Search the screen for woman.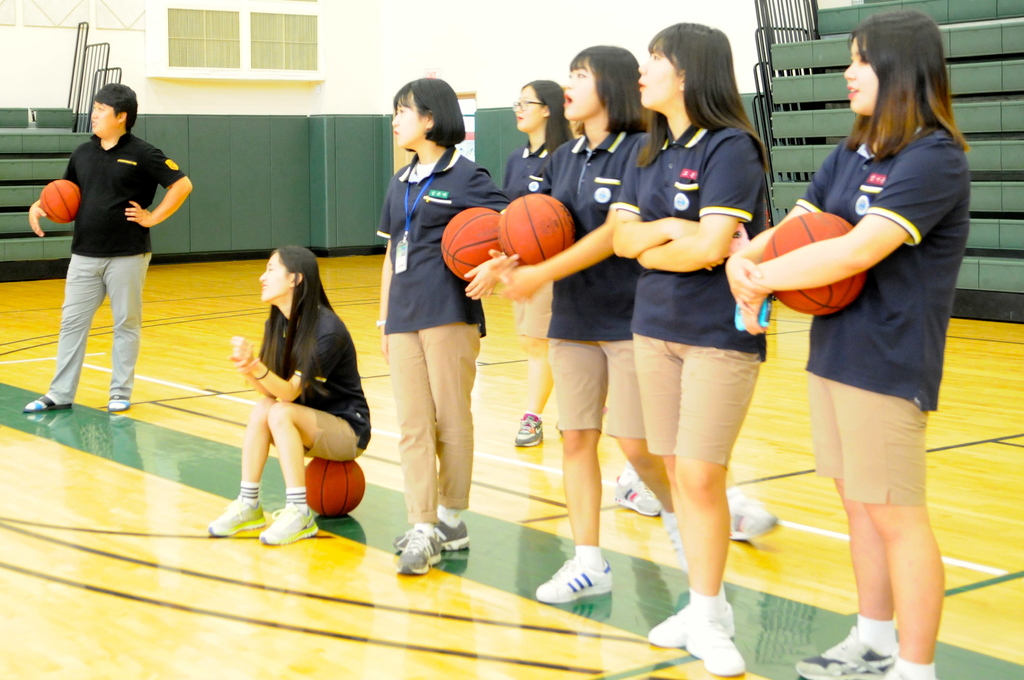
Found at 723 9 970 679.
